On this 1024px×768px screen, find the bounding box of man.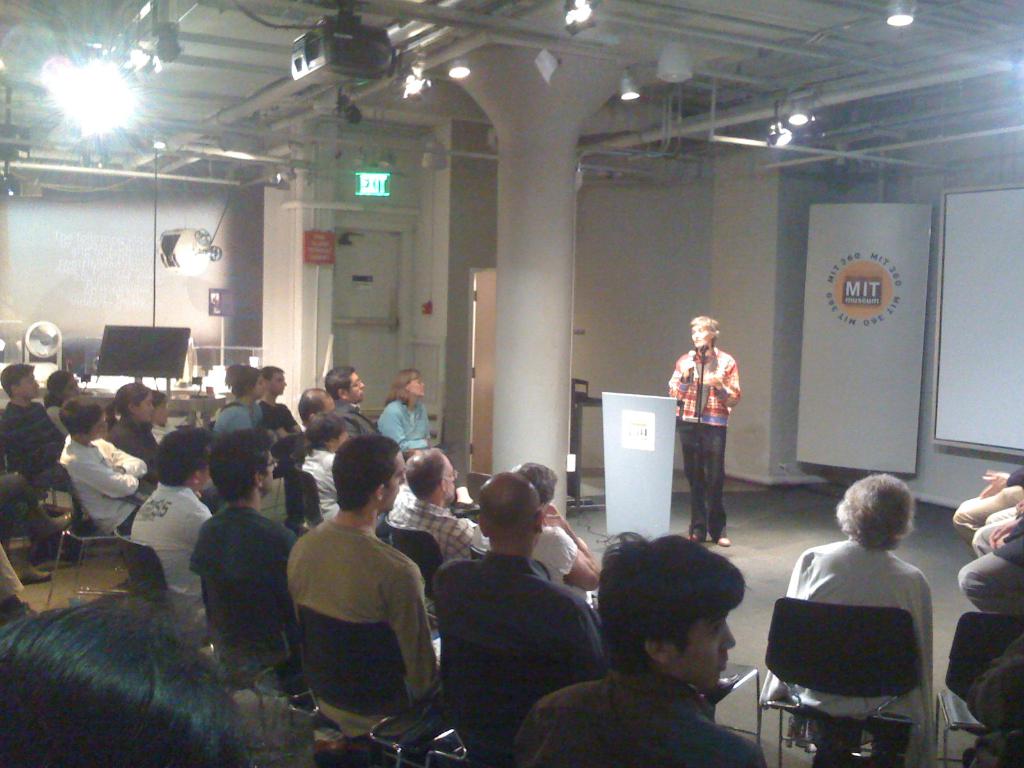
Bounding box: bbox=(257, 365, 303, 445).
